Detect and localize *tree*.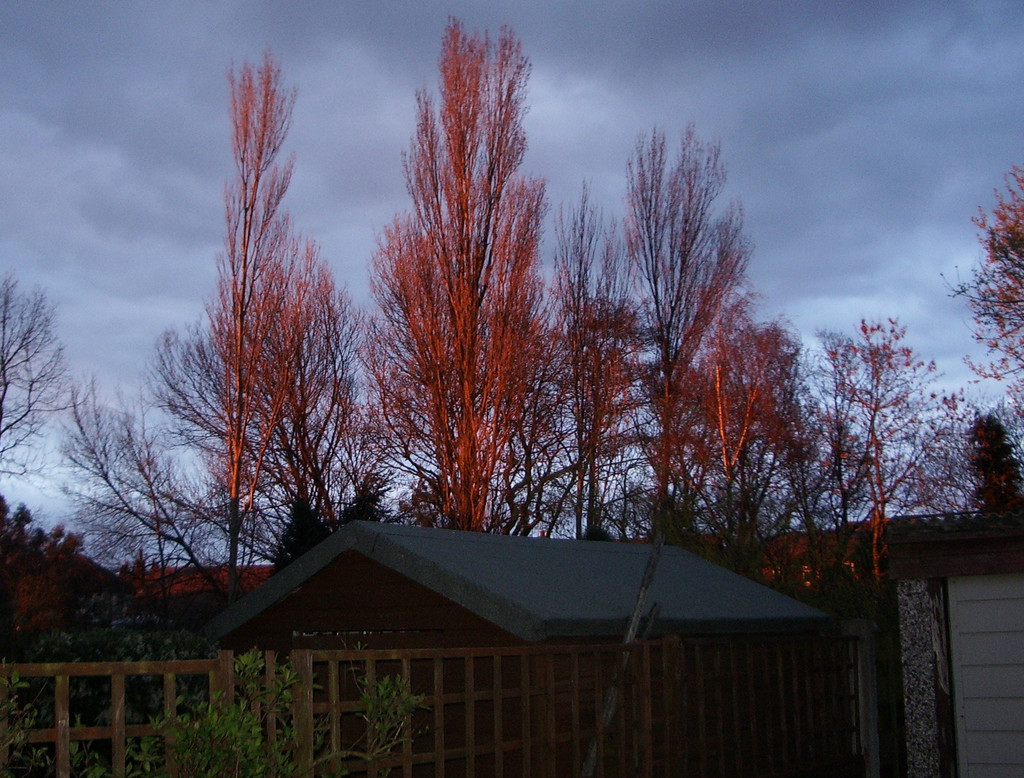
Localized at {"left": 0, "top": 276, "right": 88, "bottom": 480}.
